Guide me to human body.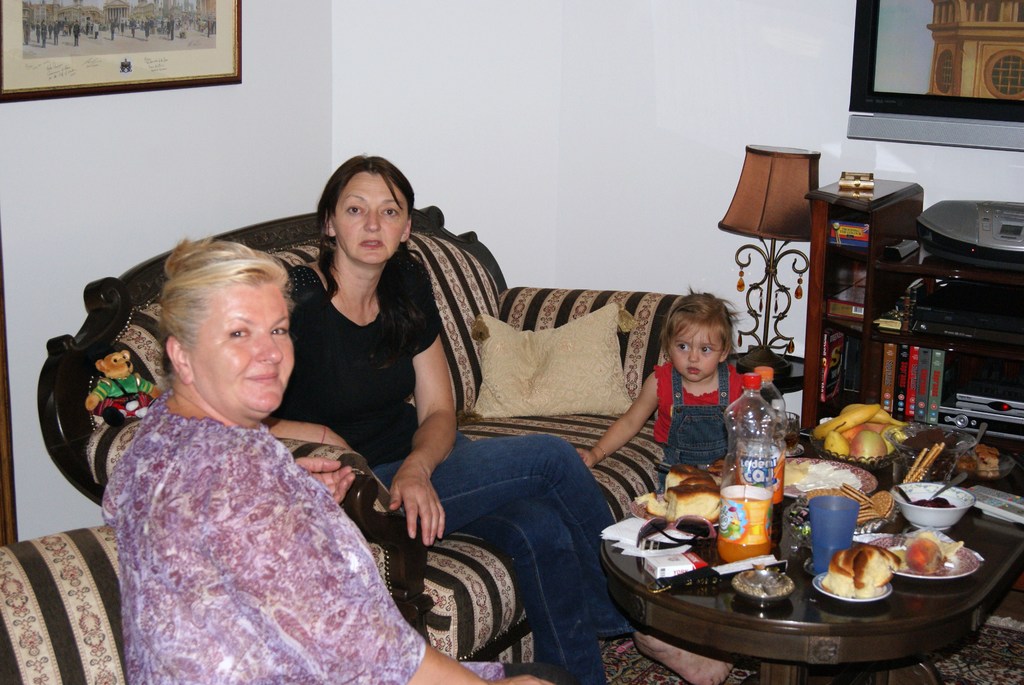
Guidance: BBox(68, 269, 410, 677).
